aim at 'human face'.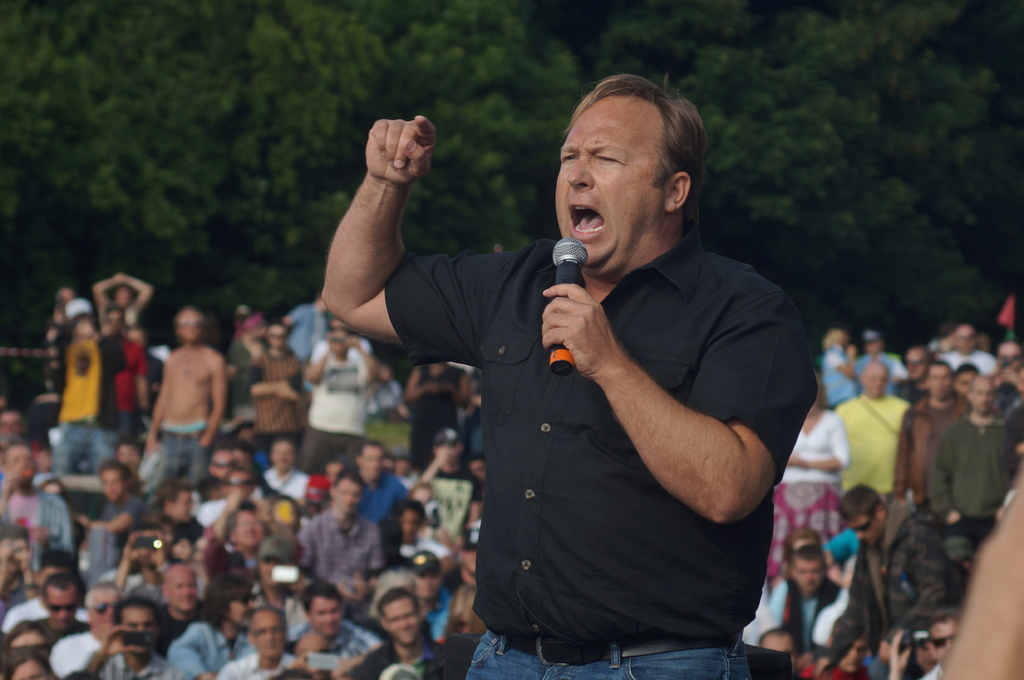
Aimed at [left=246, top=608, right=277, bottom=653].
